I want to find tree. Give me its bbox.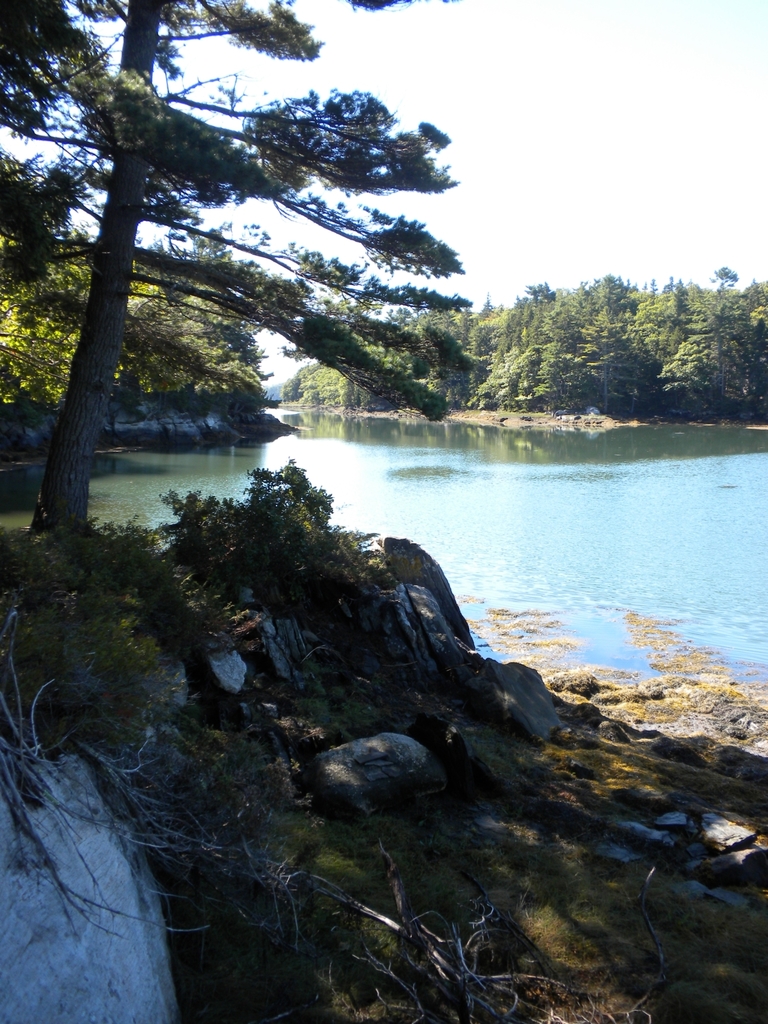
bbox=(628, 282, 678, 367).
